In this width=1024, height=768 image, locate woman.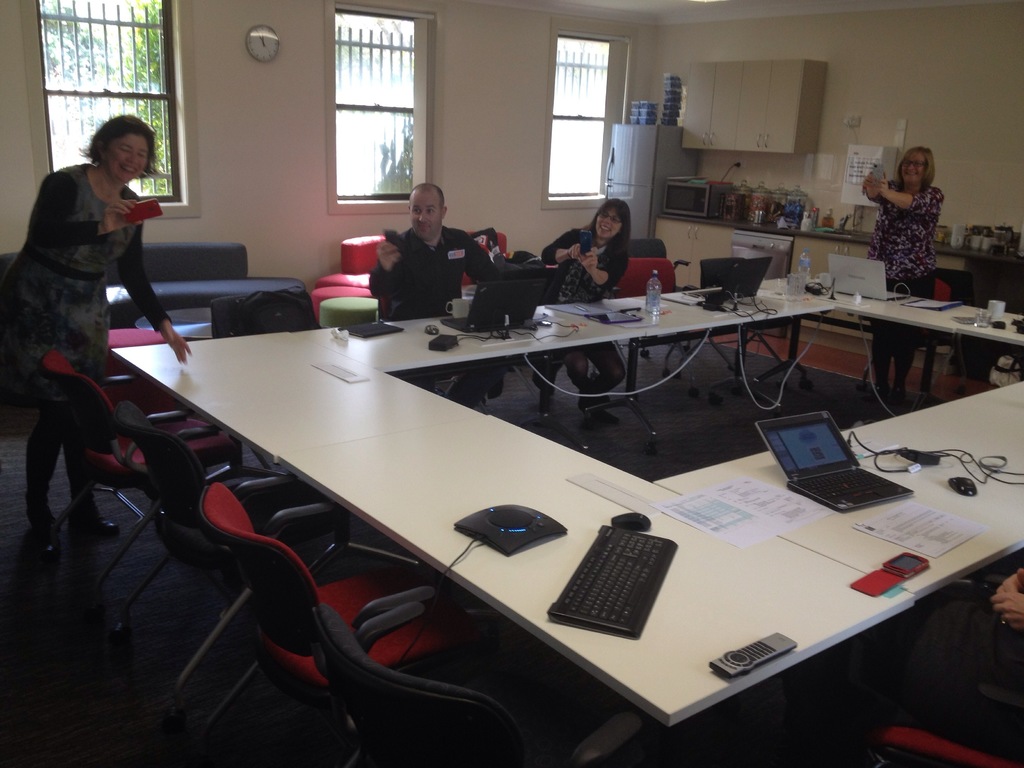
Bounding box: 8:104:184:486.
